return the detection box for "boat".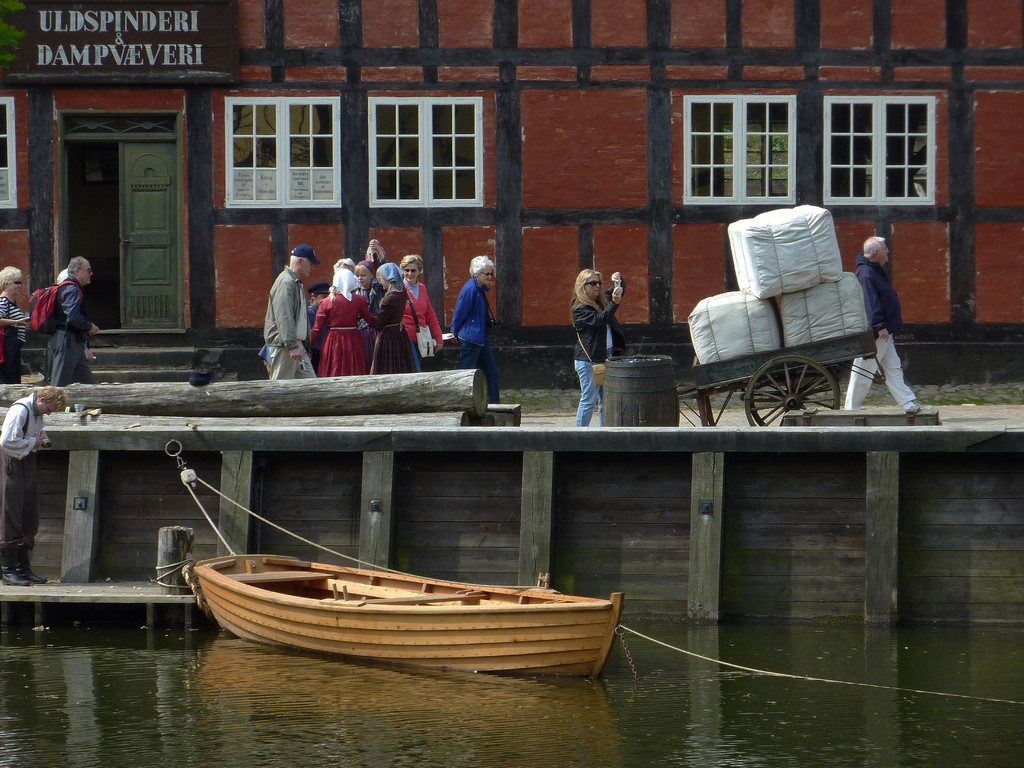
[x1=161, y1=532, x2=572, y2=655].
